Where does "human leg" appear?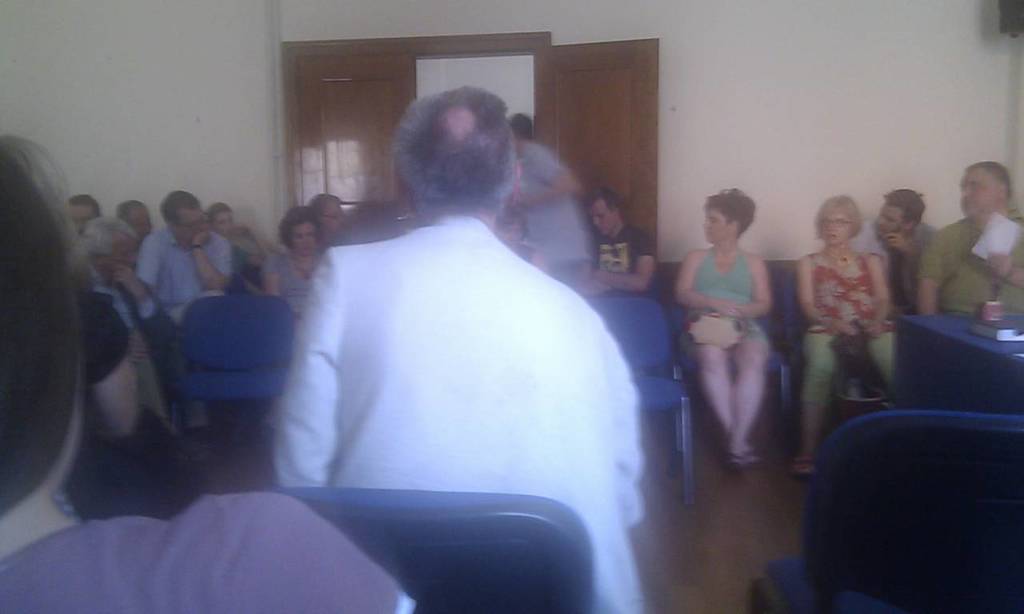
Appears at rect(730, 321, 773, 476).
